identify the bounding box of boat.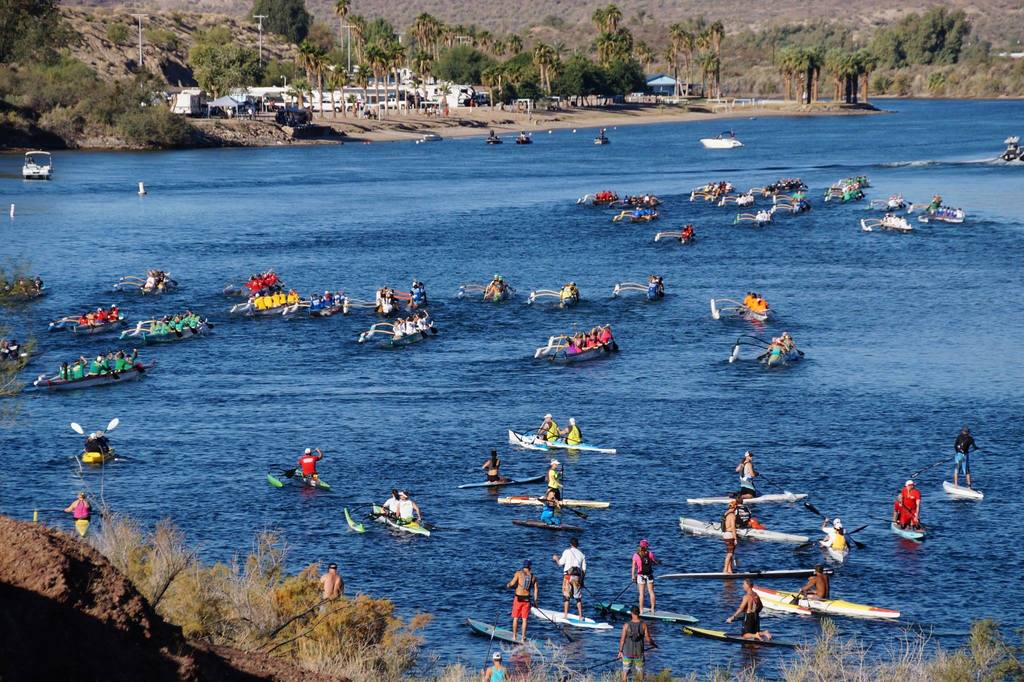
x1=114, y1=269, x2=170, y2=295.
